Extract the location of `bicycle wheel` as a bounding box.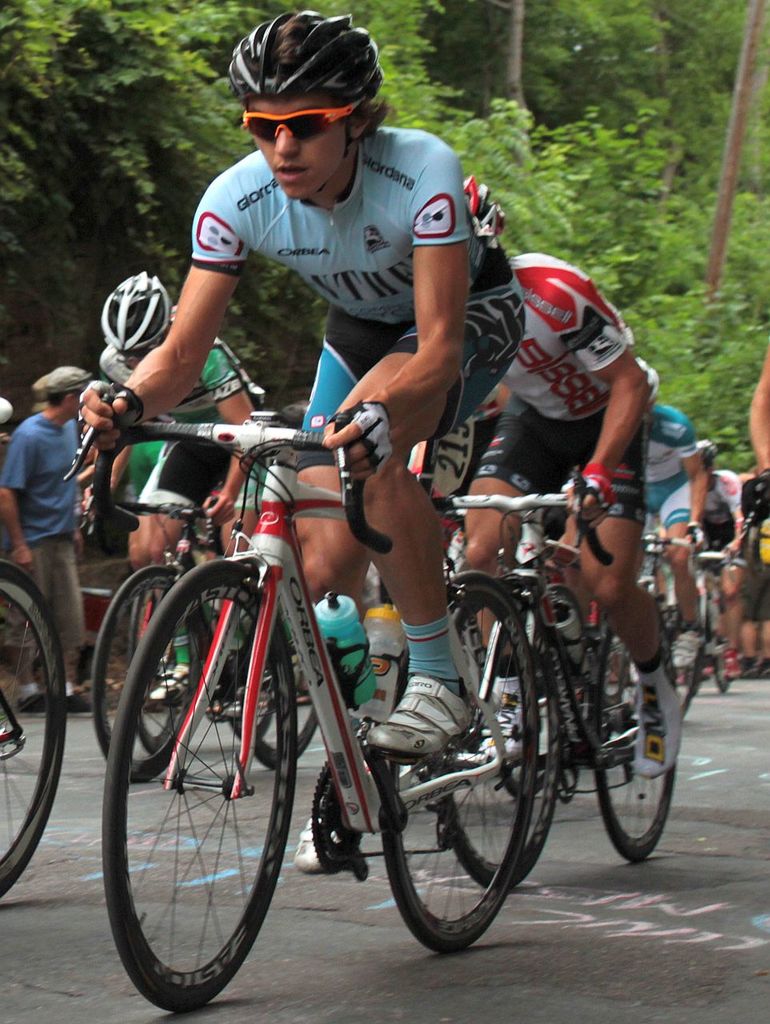
381/568/537/950.
